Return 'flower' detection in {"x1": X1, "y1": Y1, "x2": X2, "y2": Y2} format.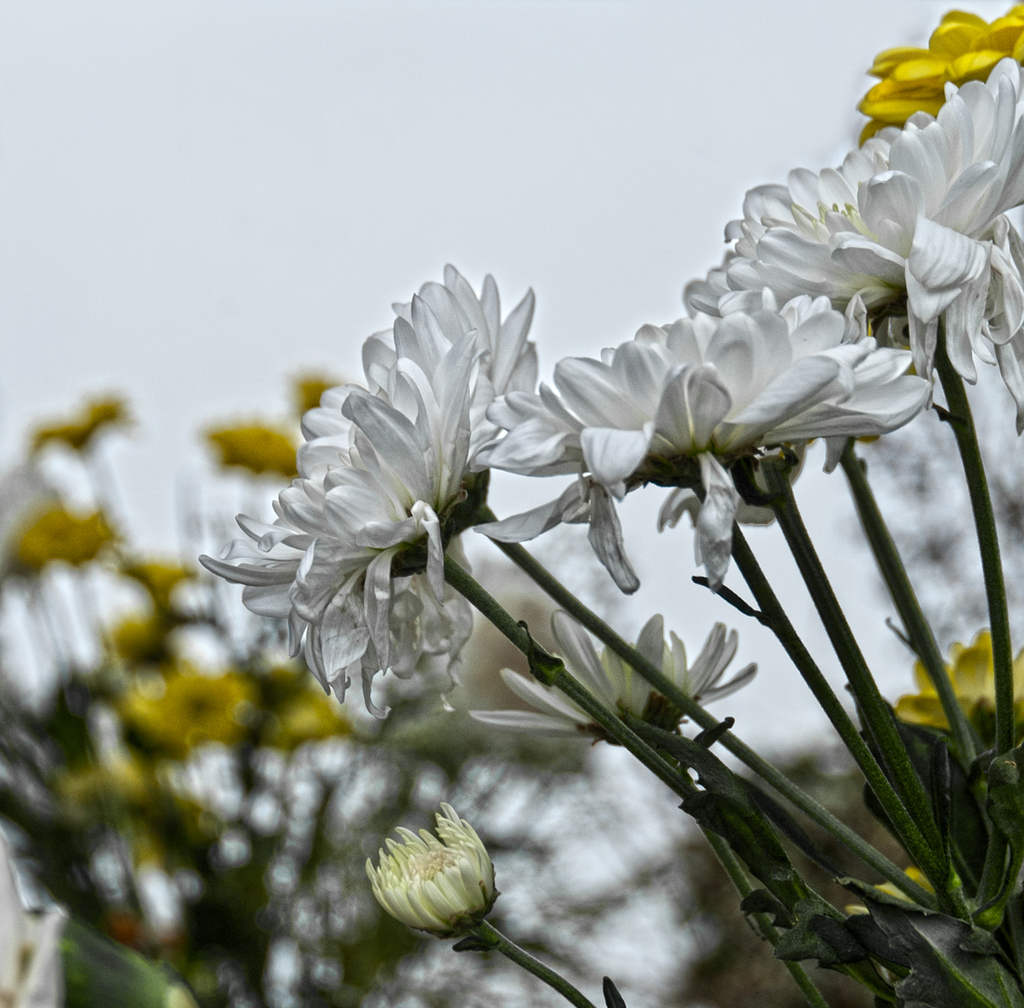
{"x1": 713, "y1": 56, "x2": 1023, "y2": 433}.
